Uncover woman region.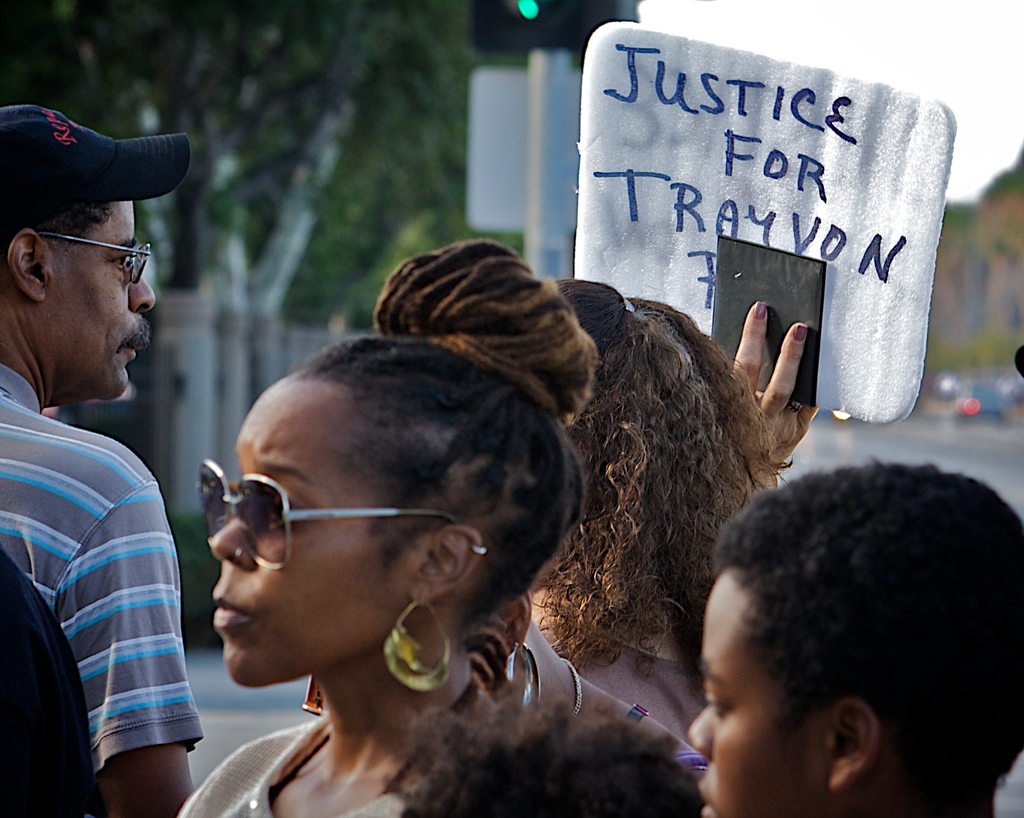
Uncovered: BBox(681, 455, 1023, 817).
